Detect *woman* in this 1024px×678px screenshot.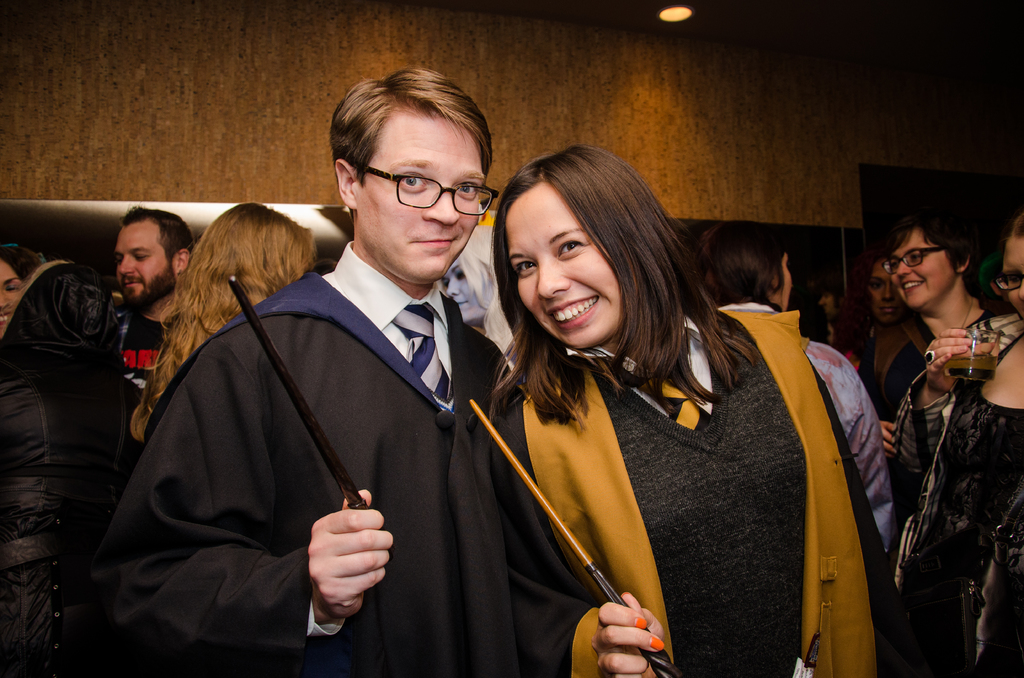
Detection: (left=877, top=213, right=992, bottom=499).
